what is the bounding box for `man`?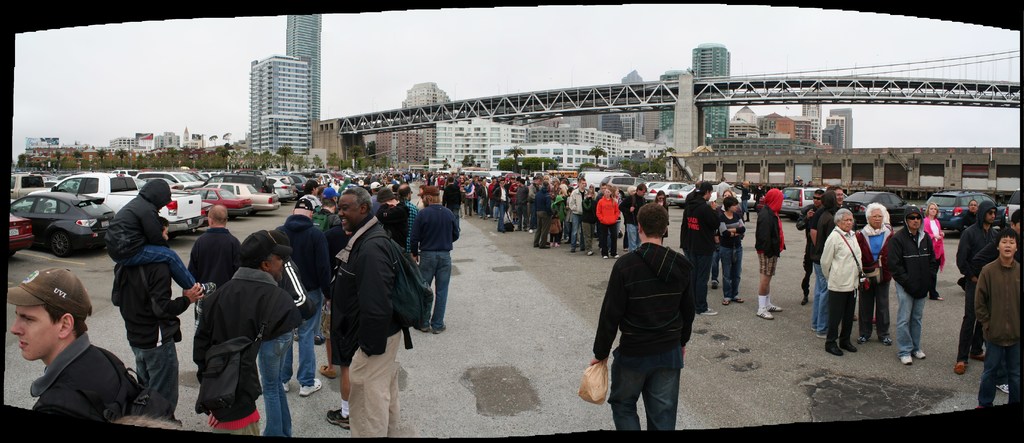
[463, 178, 472, 214].
